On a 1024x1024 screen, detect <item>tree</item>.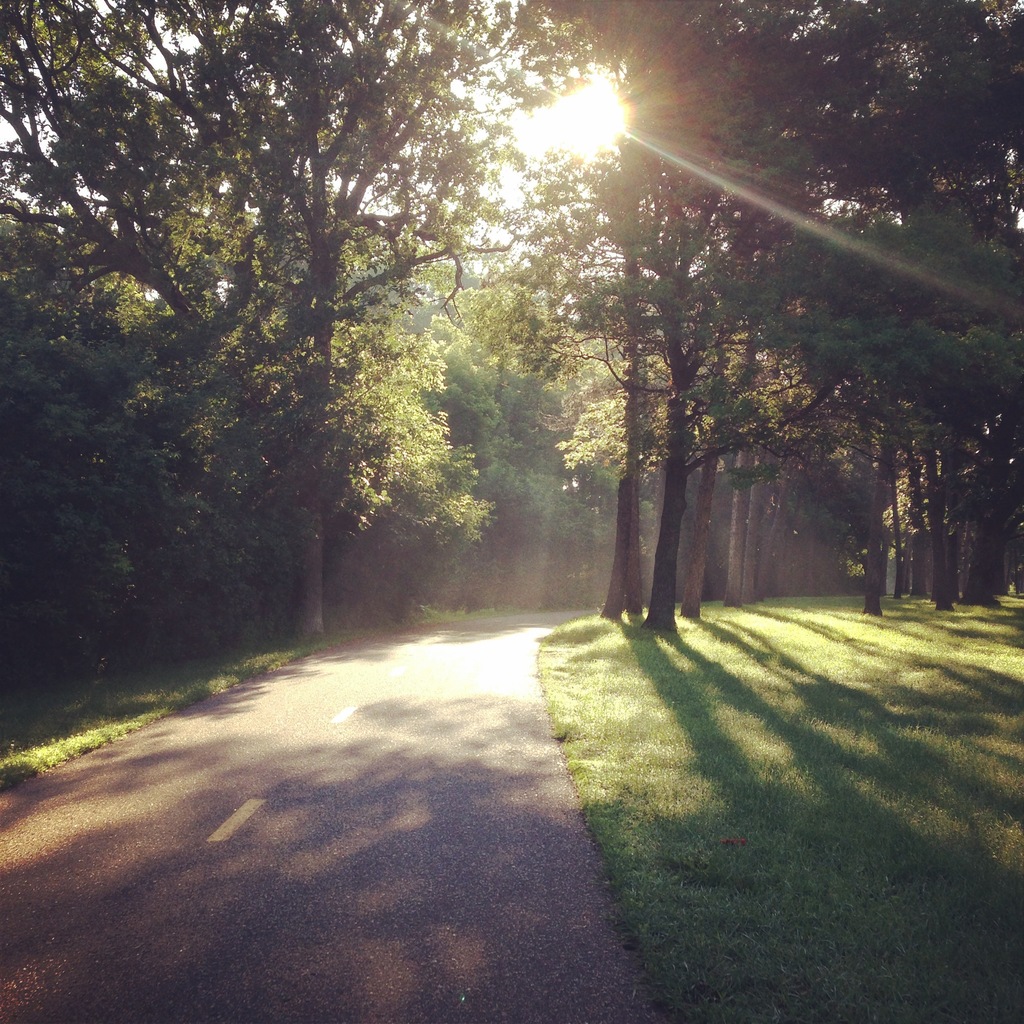
x1=642, y1=0, x2=790, y2=625.
